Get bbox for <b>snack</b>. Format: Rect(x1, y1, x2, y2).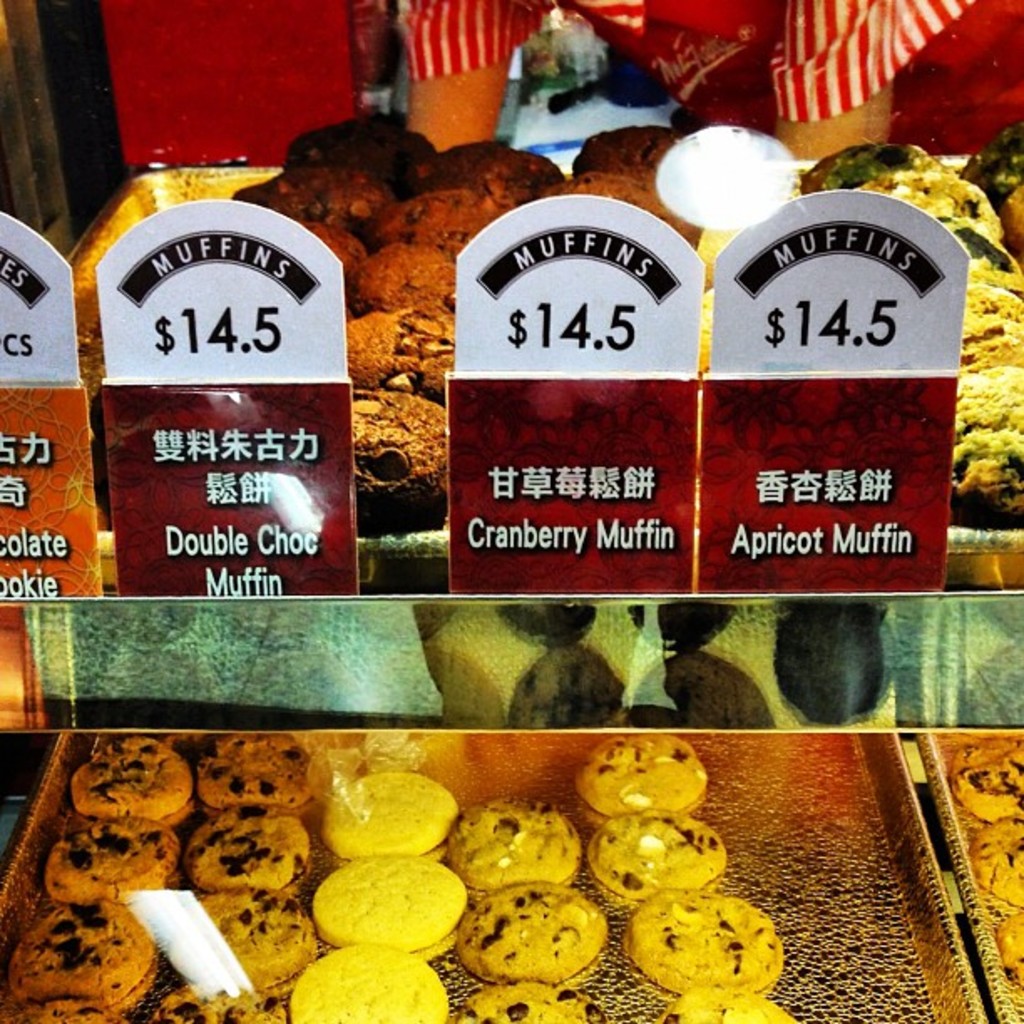
Rect(465, 980, 621, 1022).
